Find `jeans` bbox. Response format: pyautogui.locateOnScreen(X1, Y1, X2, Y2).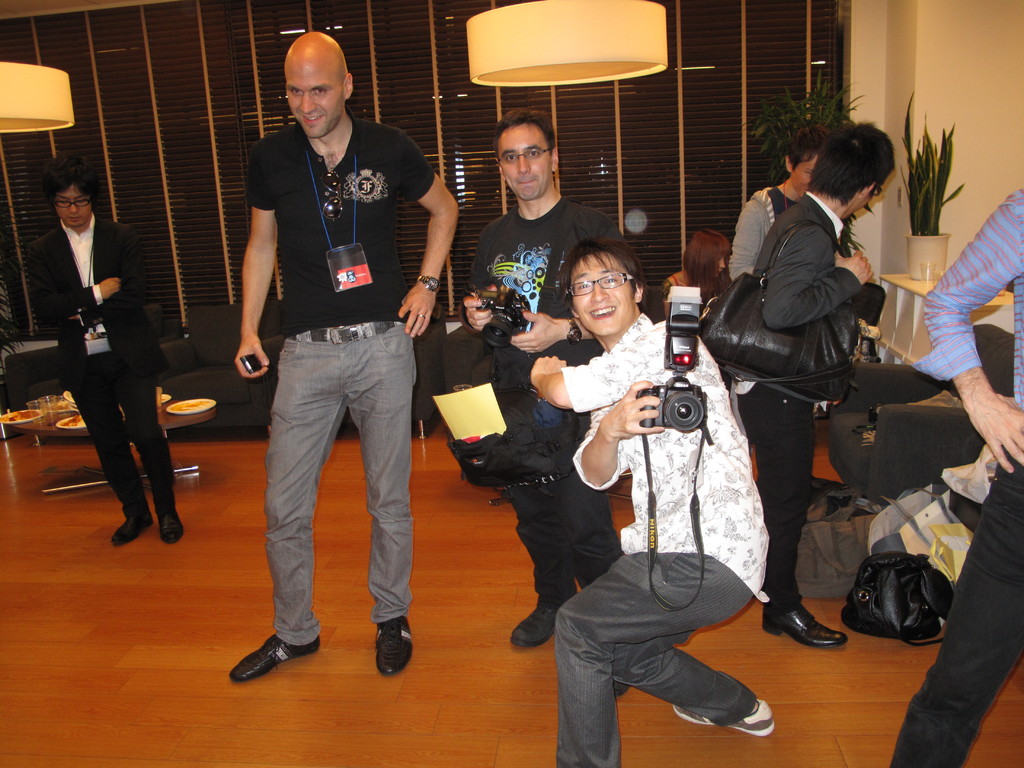
pyautogui.locateOnScreen(897, 443, 1023, 767).
